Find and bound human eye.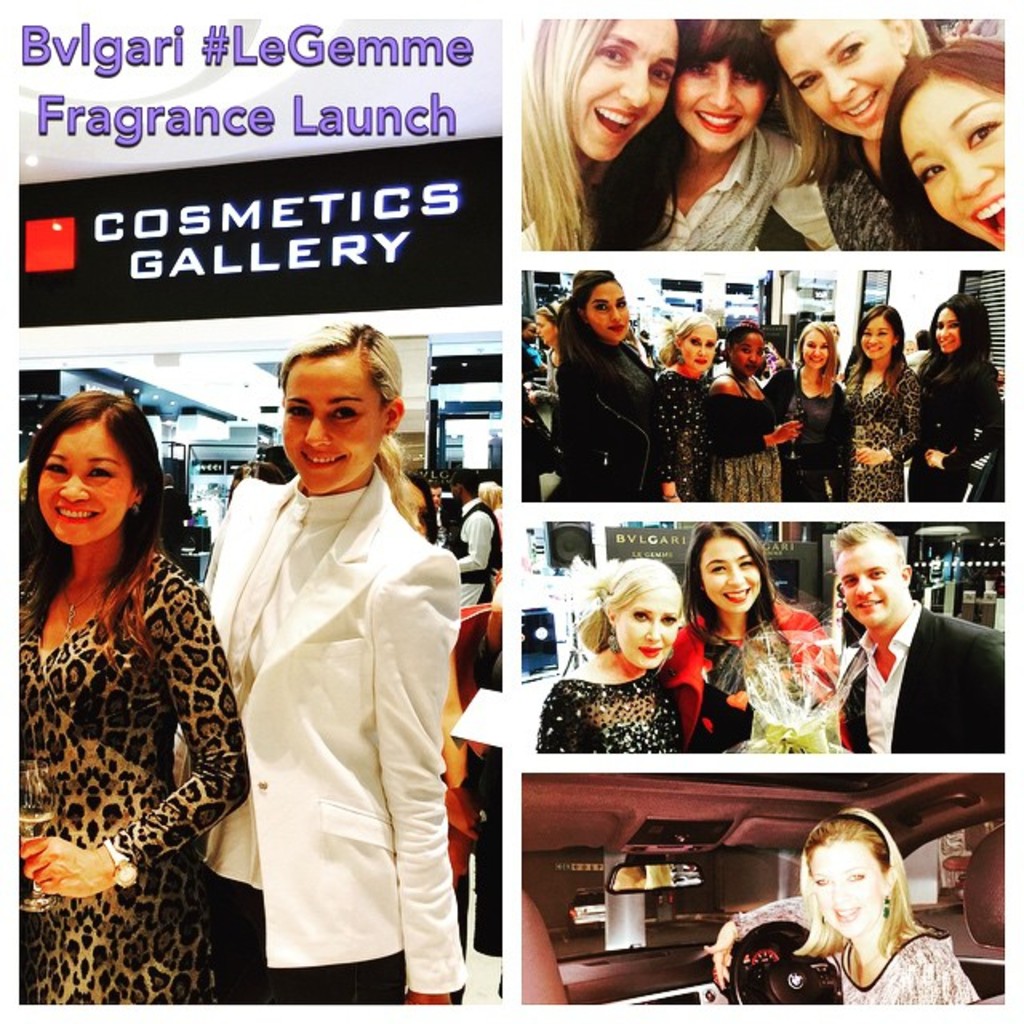
Bound: 42, 461, 70, 475.
